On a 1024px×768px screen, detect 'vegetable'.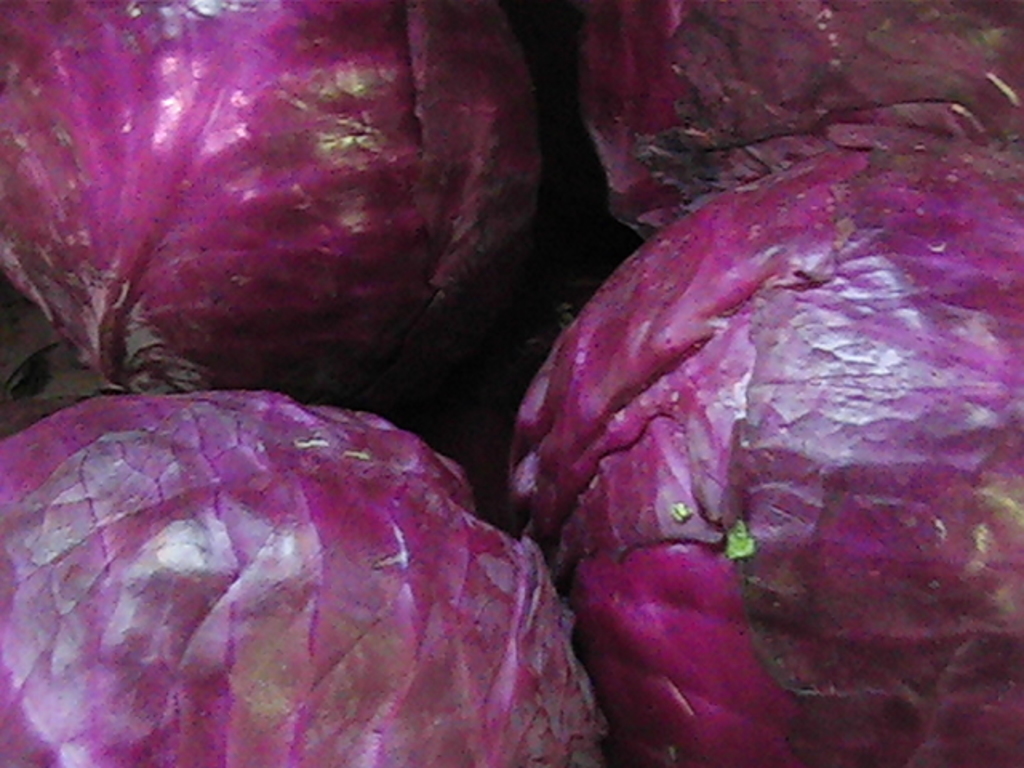
{"x1": 507, "y1": 150, "x2": 1022, "y2": 766}.
